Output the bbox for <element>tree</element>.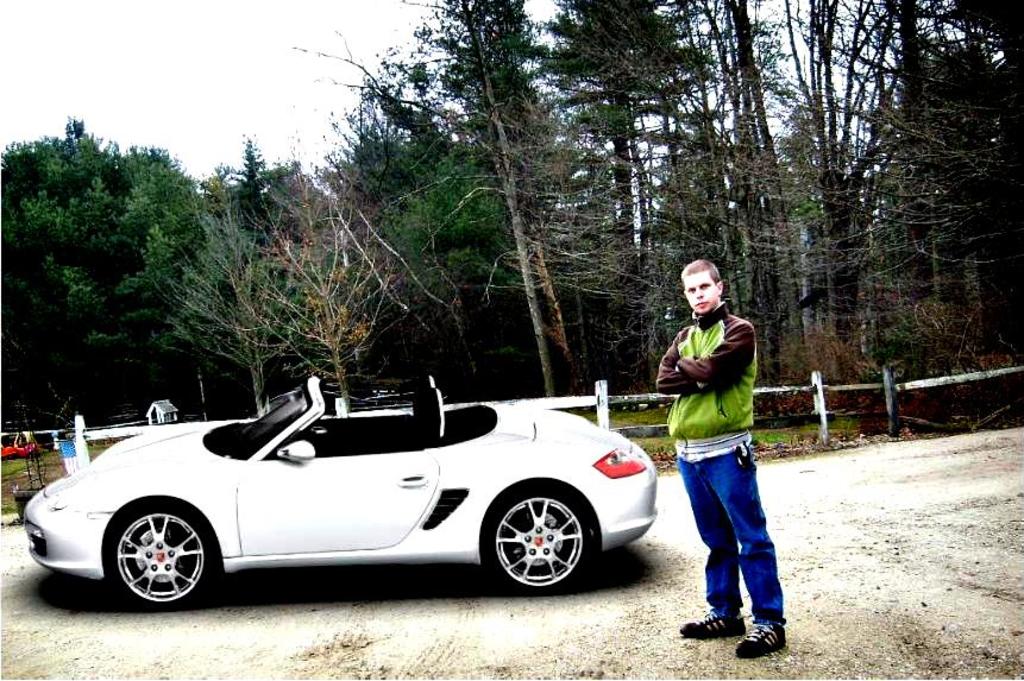
{"x1": 216, "y1": 128, "x2": 417, "y2": 405}.
